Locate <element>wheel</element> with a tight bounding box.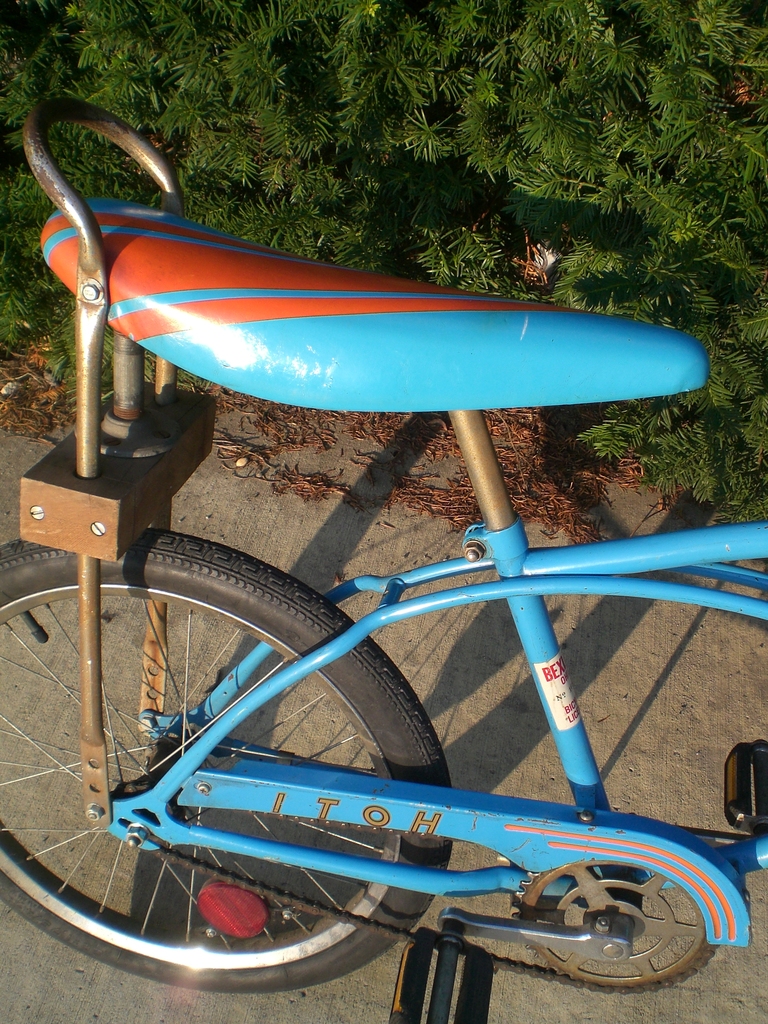
x1=0, y1=518, x2=453, y2=991.
